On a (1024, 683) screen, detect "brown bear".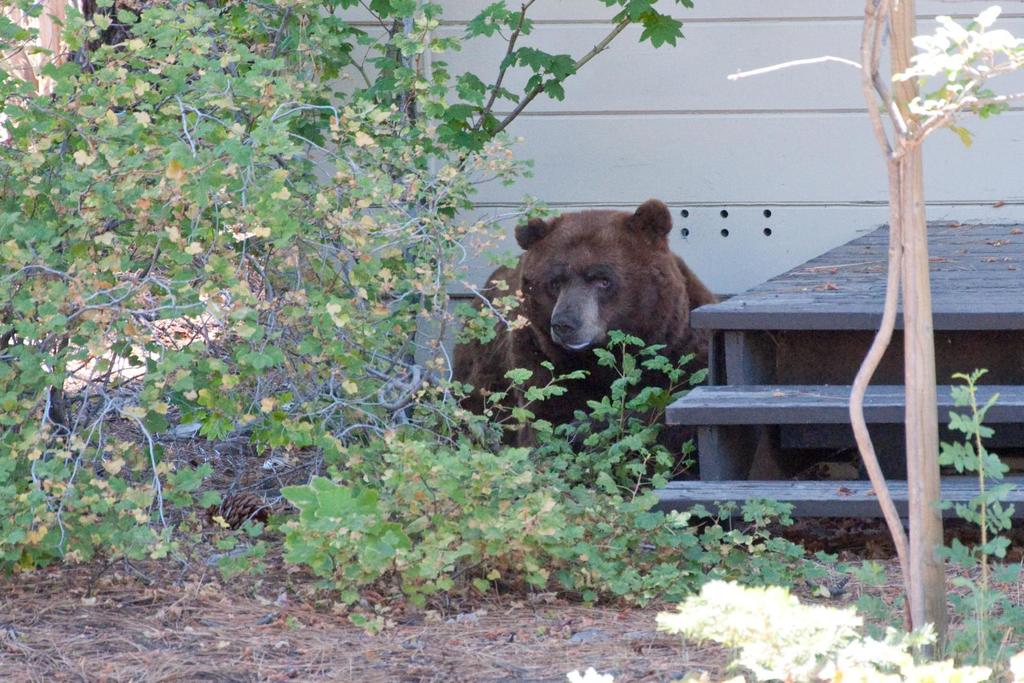
(444, 194, 721, 527).
